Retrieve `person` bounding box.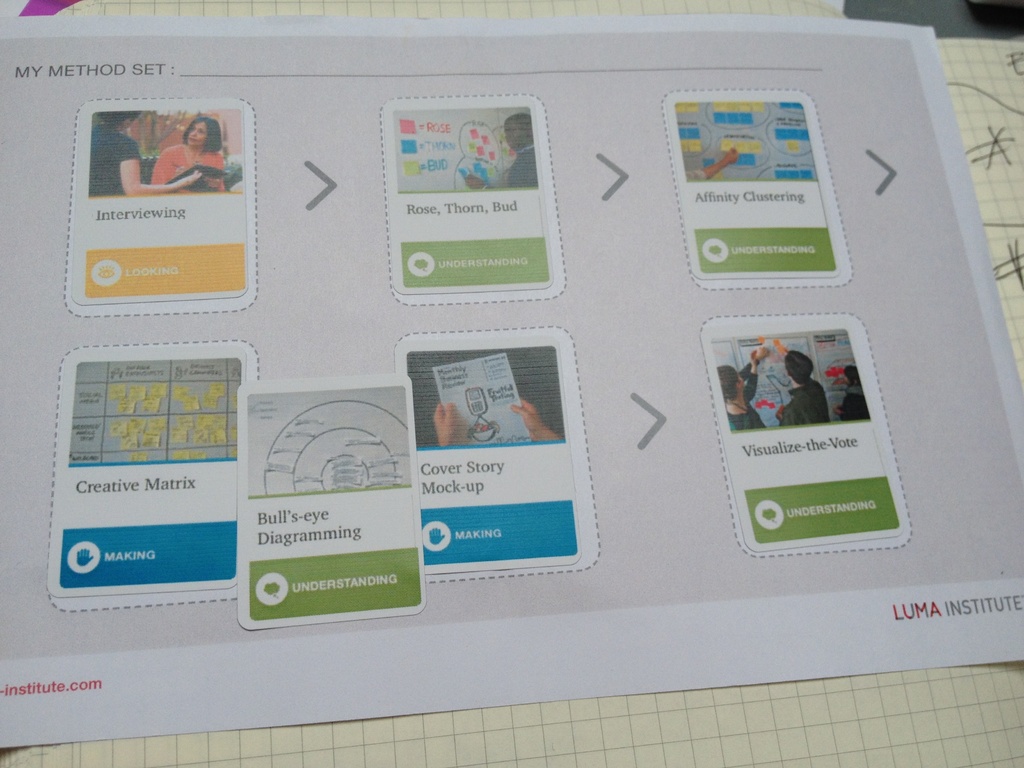
Bounding box: x1=150, y1=116, x2=227, y2=196.
